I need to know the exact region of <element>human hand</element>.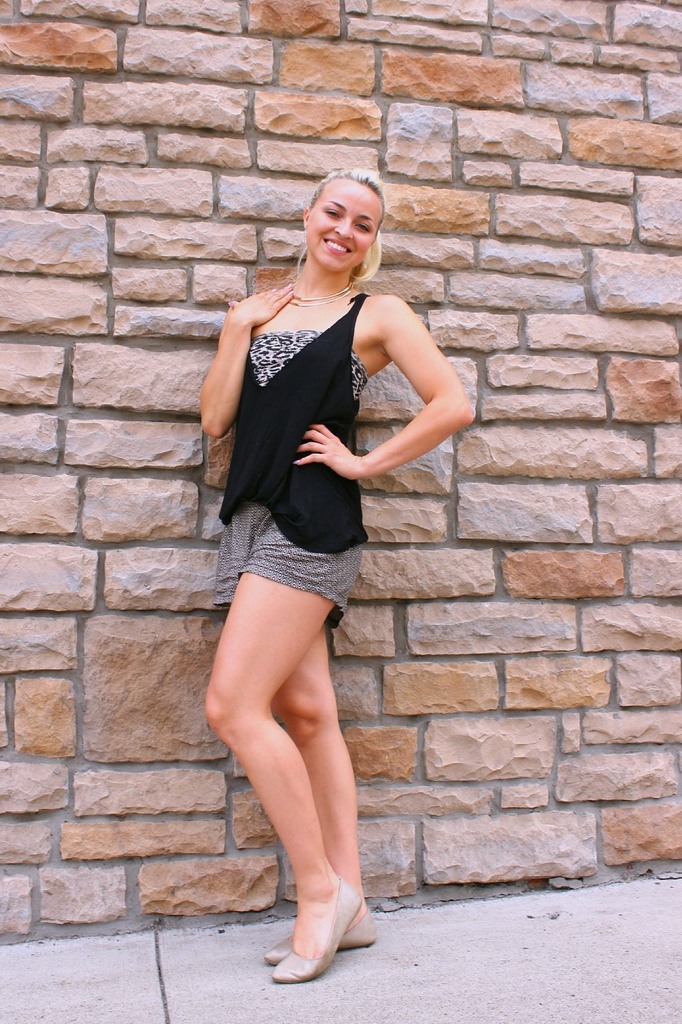
Region: crop(228, 289, 293, 327).
